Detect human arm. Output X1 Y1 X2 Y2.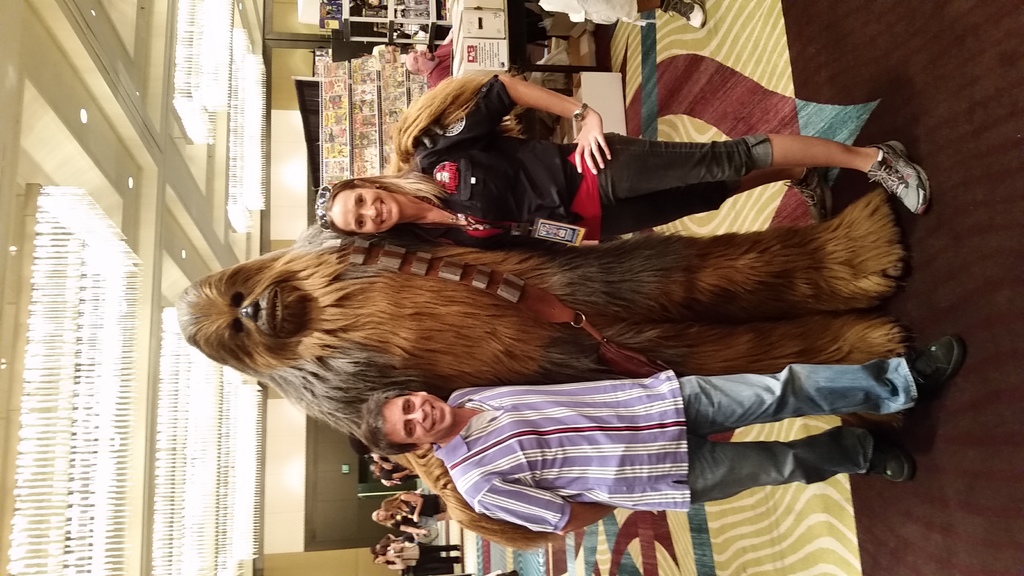
480 479 613 531.
